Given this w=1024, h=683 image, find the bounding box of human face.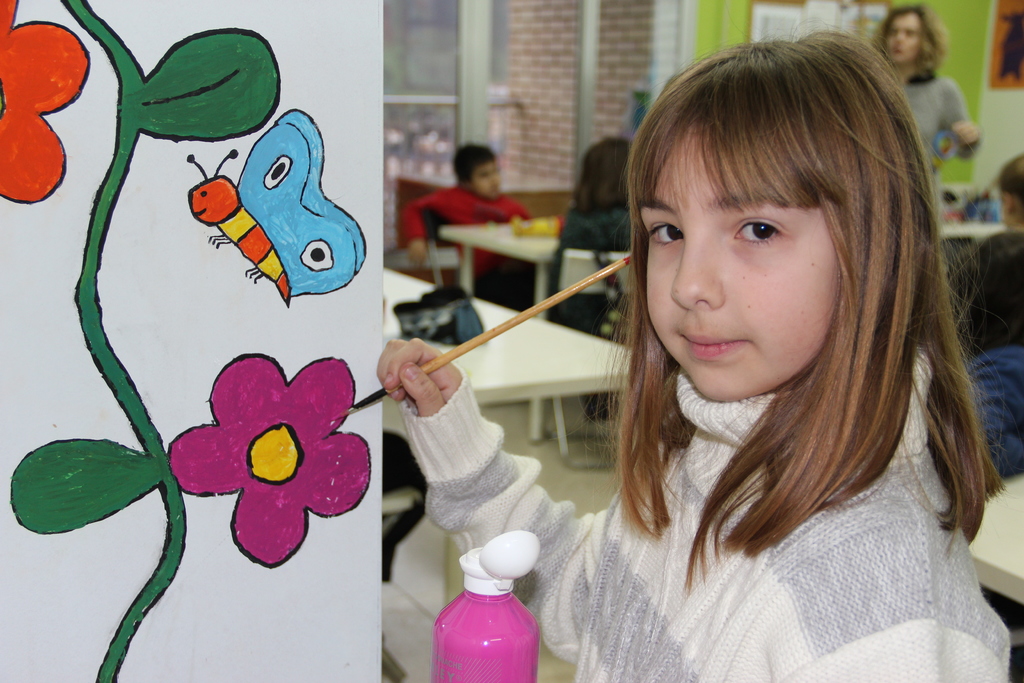
x1=885 y1=9 x2=926 y2=60.
